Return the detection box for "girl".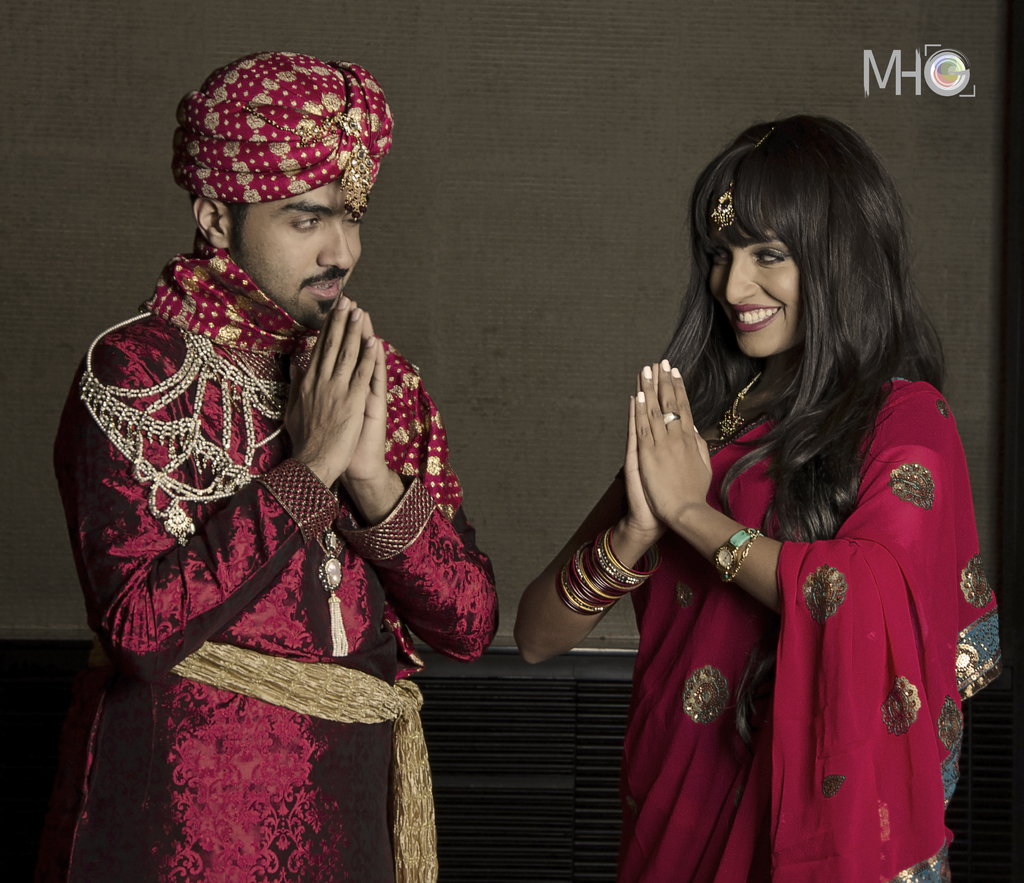
(x1=520, y1=110, x2=1007, y2=882).
